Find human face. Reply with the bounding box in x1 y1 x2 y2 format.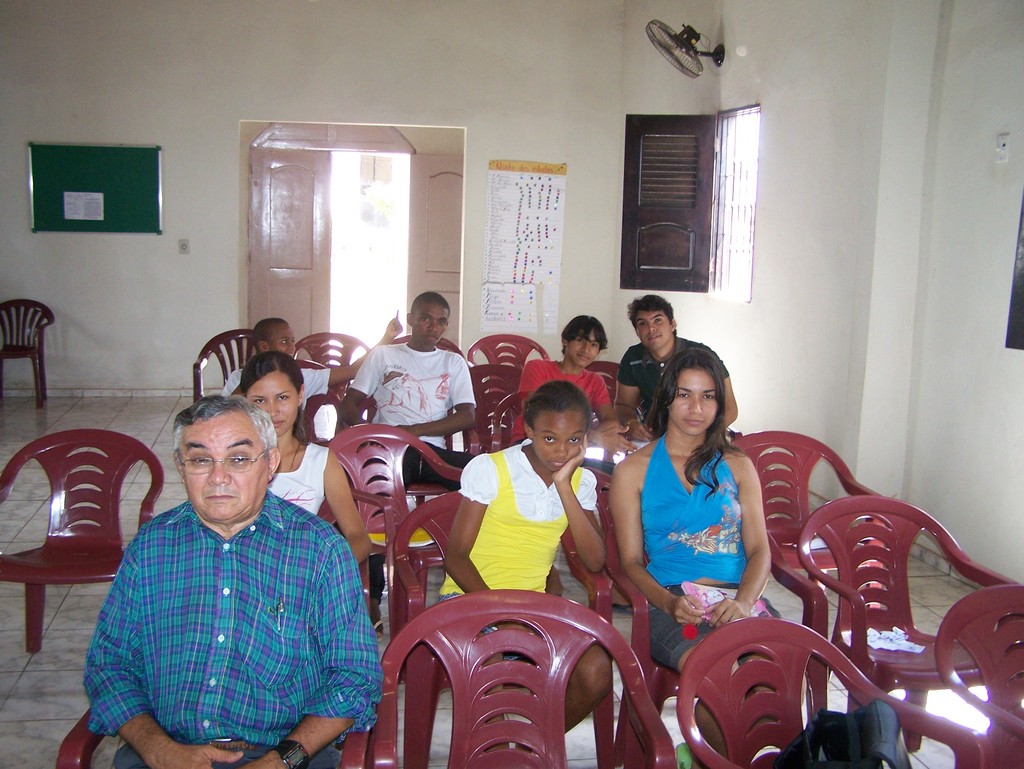
413 302 452 351.
